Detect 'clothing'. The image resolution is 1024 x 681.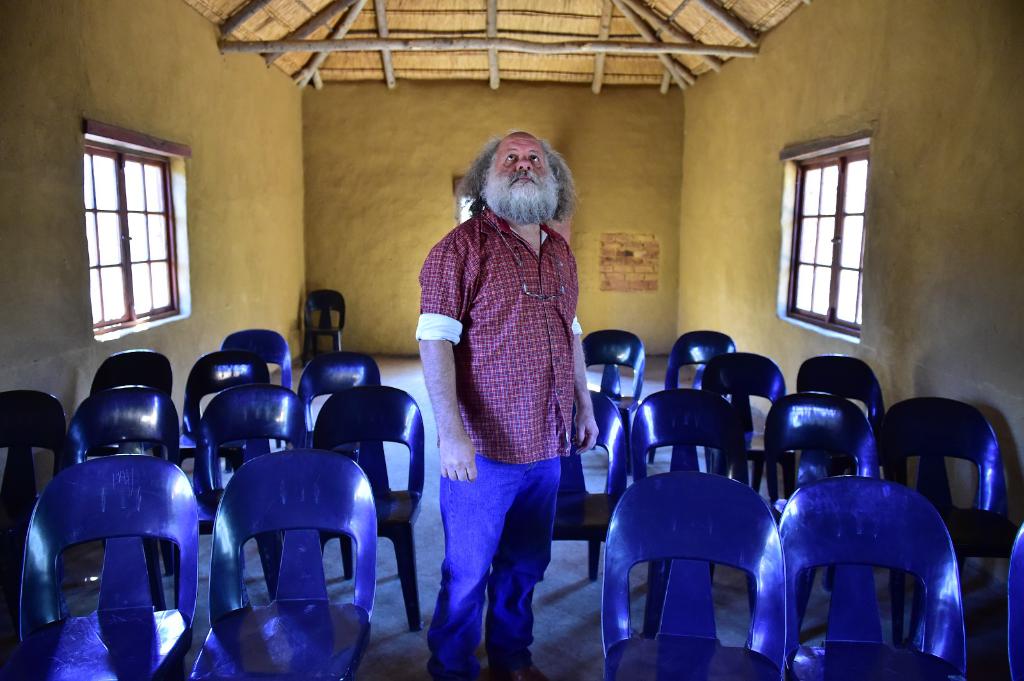
x1=412 y1=214 x2=576 y2=680.
